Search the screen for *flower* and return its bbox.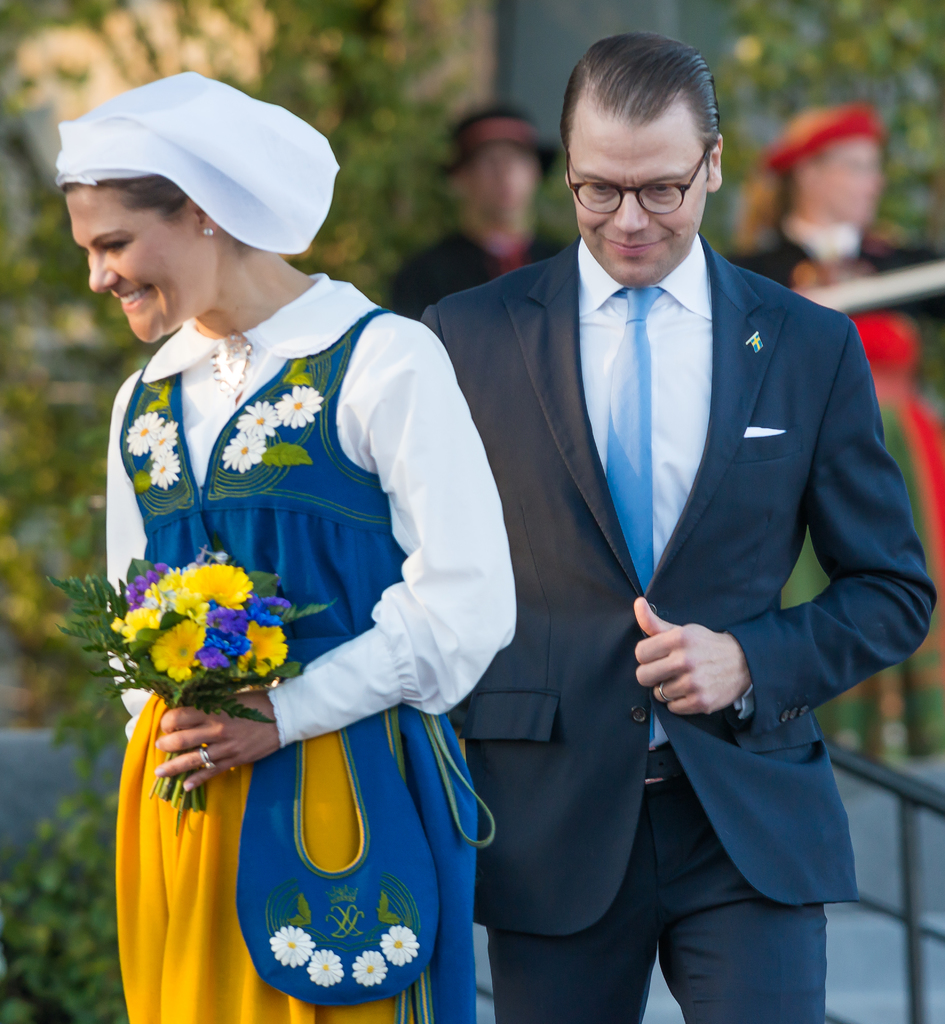
Found: <box>277,383,324,433</box>.
